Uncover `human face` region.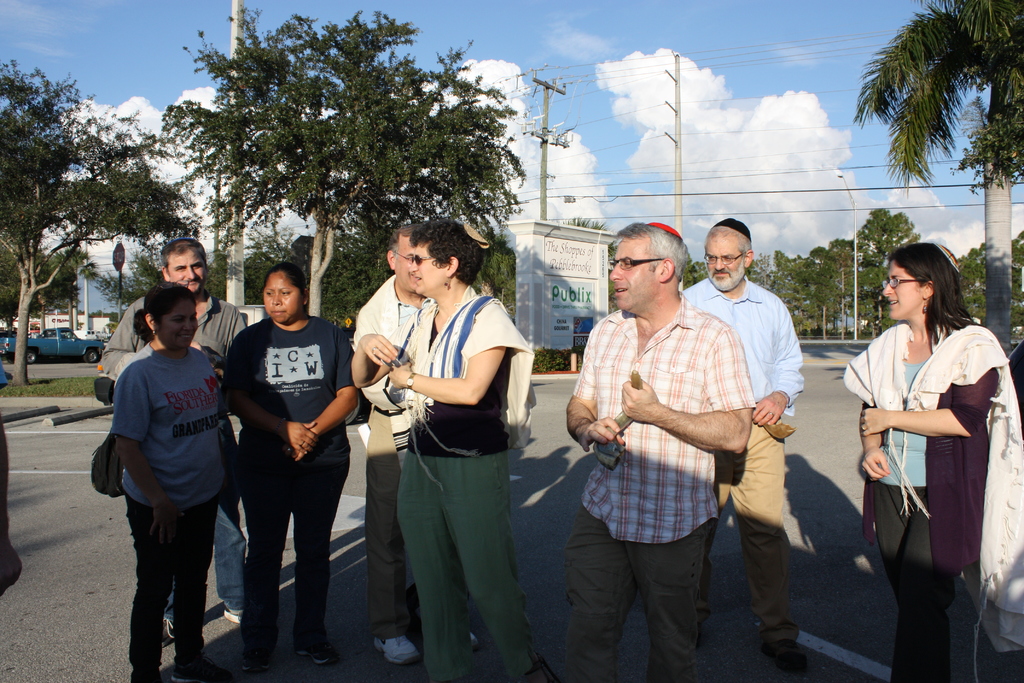
Uncovered: crop(168, 252, 205, 292).
